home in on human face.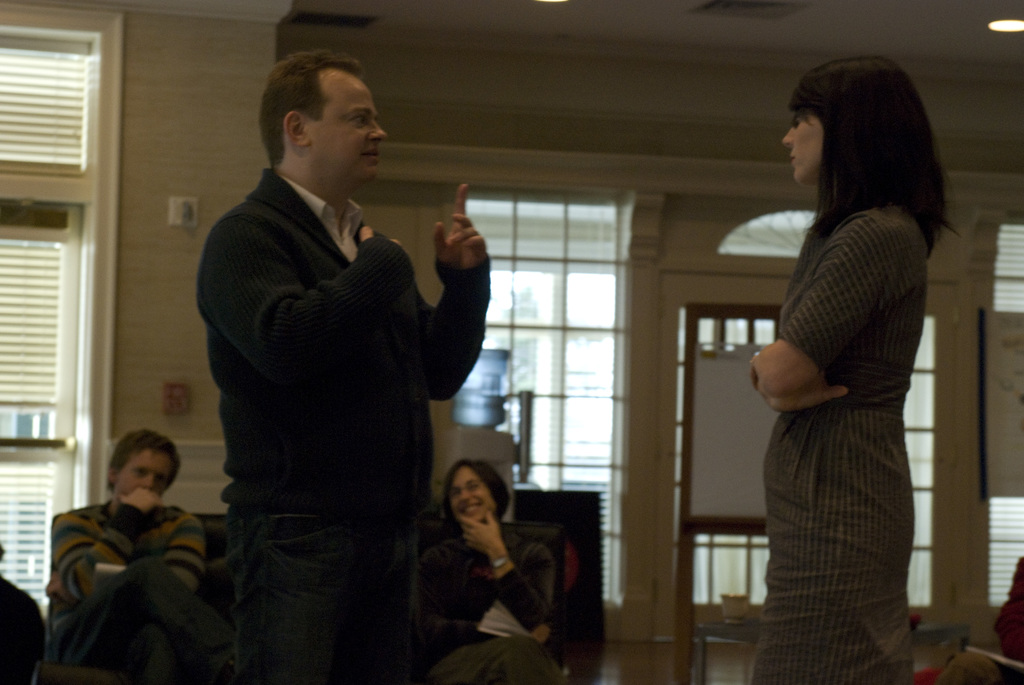
Homed in at region(312, 68, 385, 185).
